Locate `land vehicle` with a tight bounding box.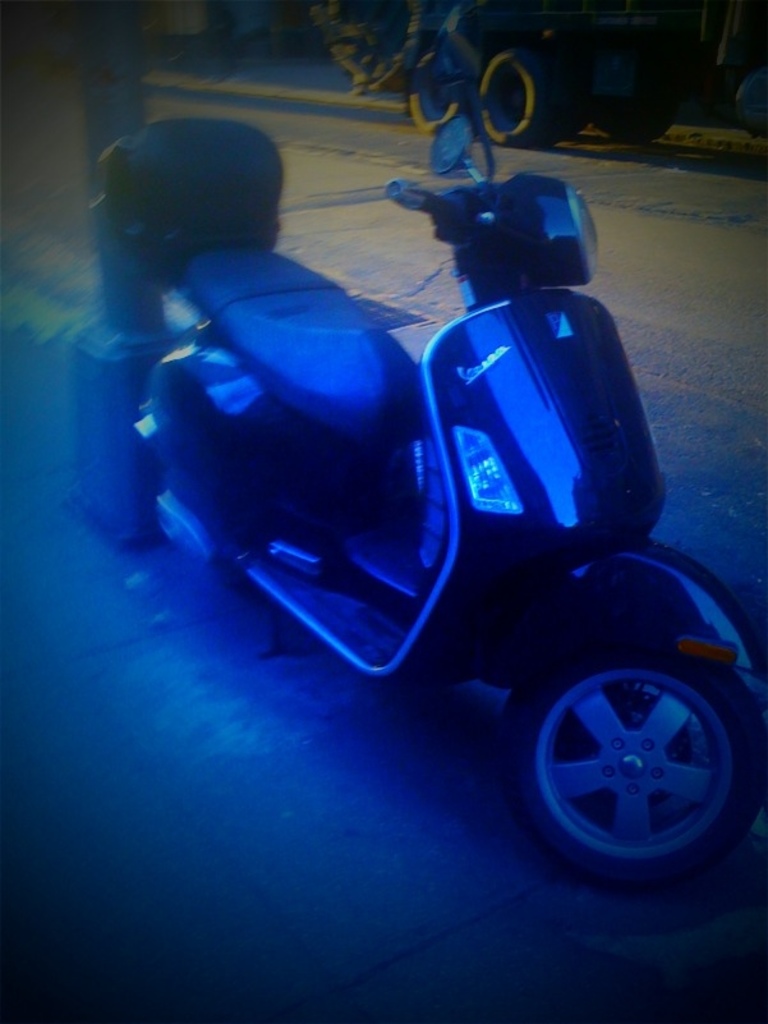
(42,128,765,880).
